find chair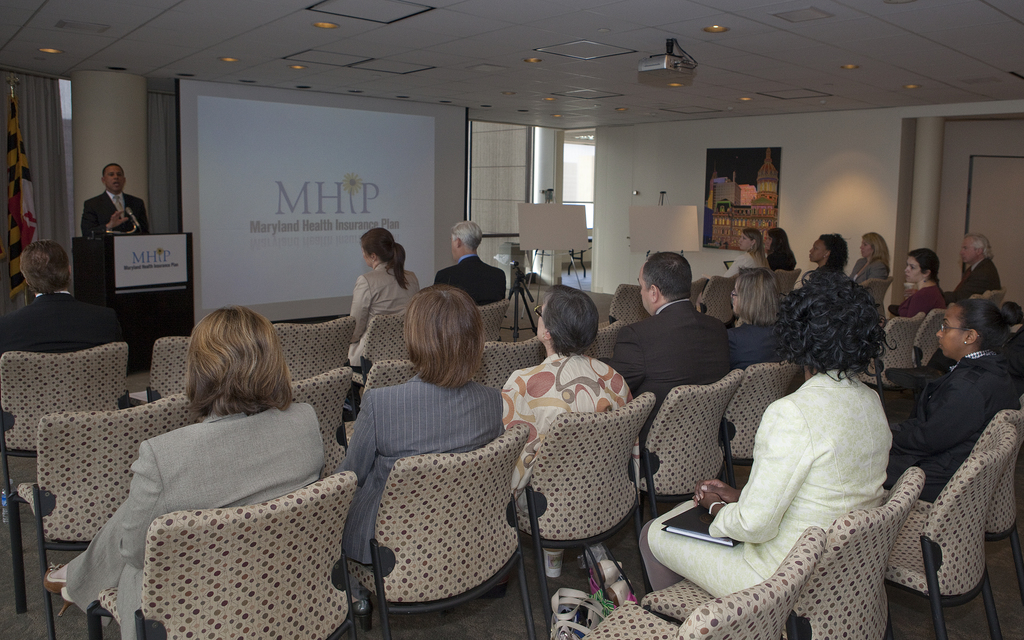
x1=86 y1=470 x2=365 y2=639
